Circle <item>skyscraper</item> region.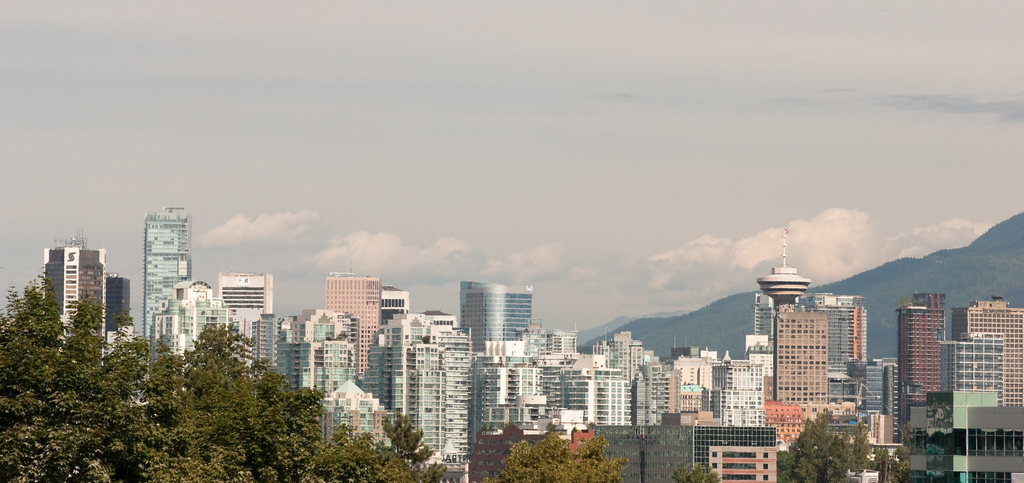
Region: <box>460,278,534,349</box>.
